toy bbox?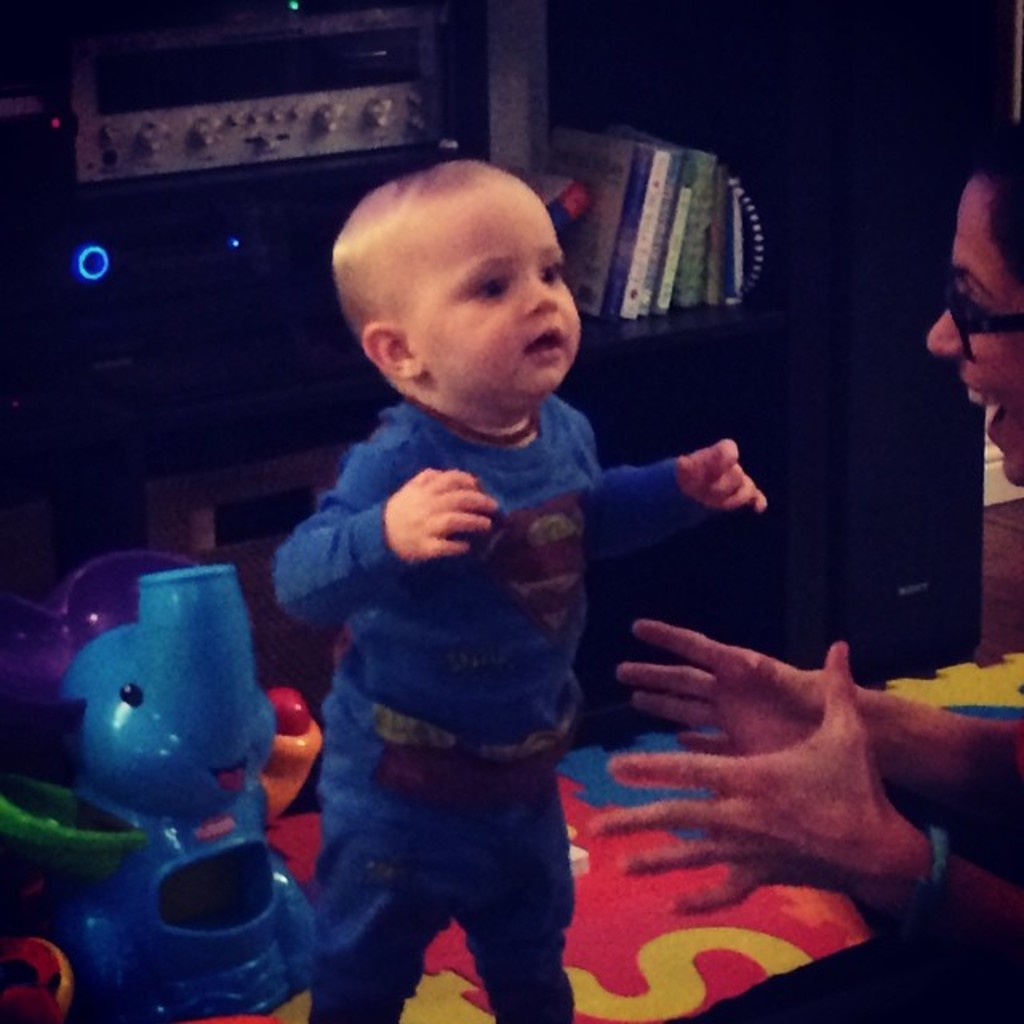
locate(8, 501, 330, 989)
